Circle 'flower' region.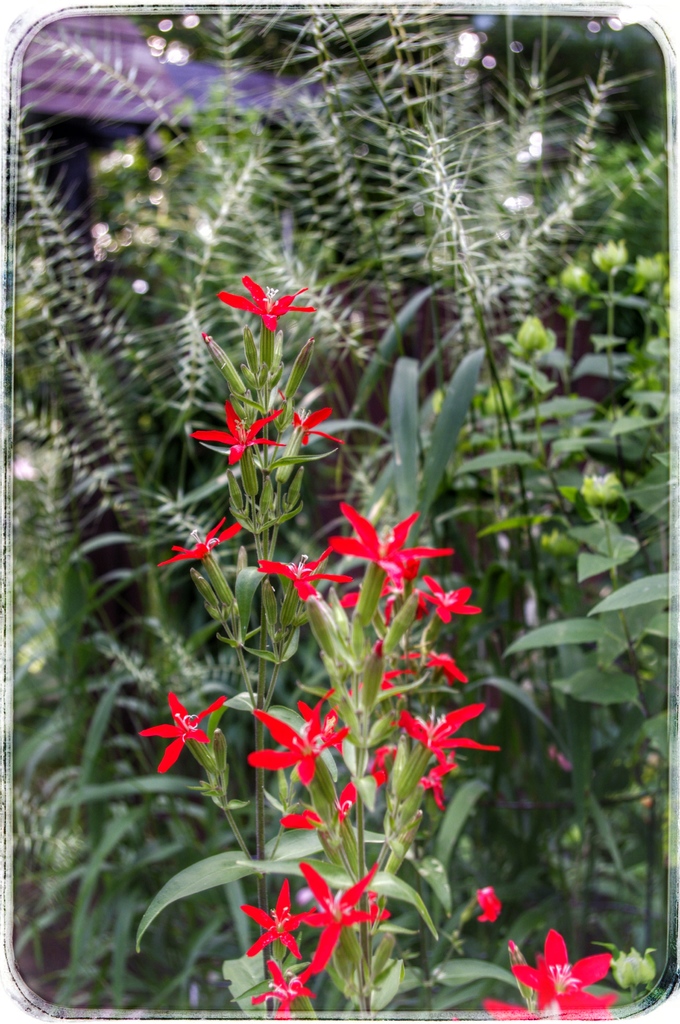
Region: (x1=512, y1=932, x2=614, y2=1014).
